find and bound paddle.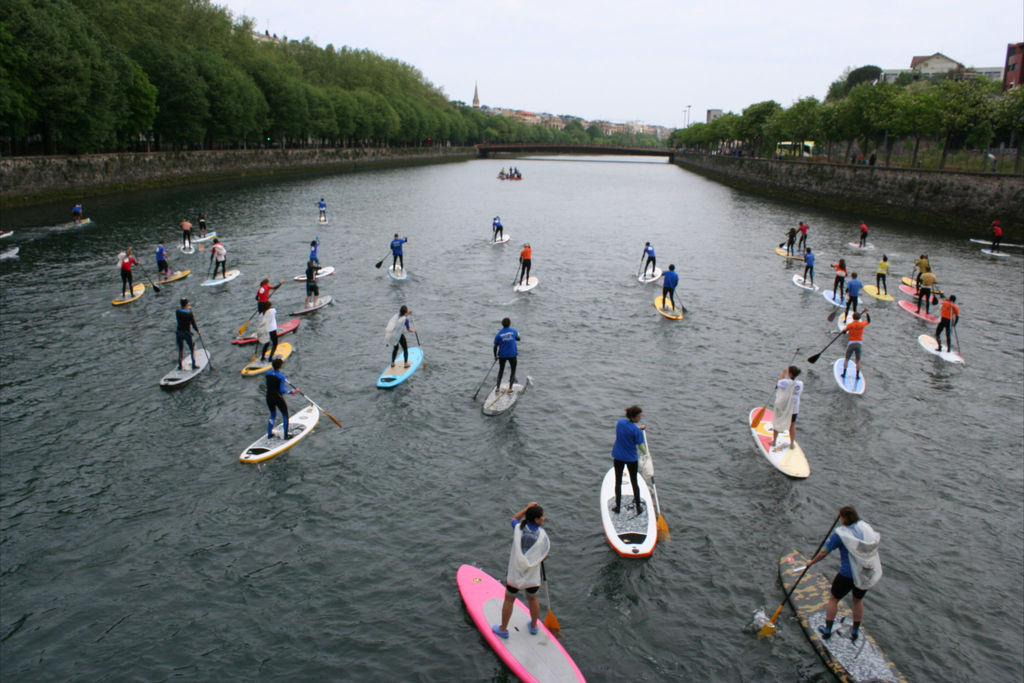
Bound: detection(758, 514, 842, 638).
